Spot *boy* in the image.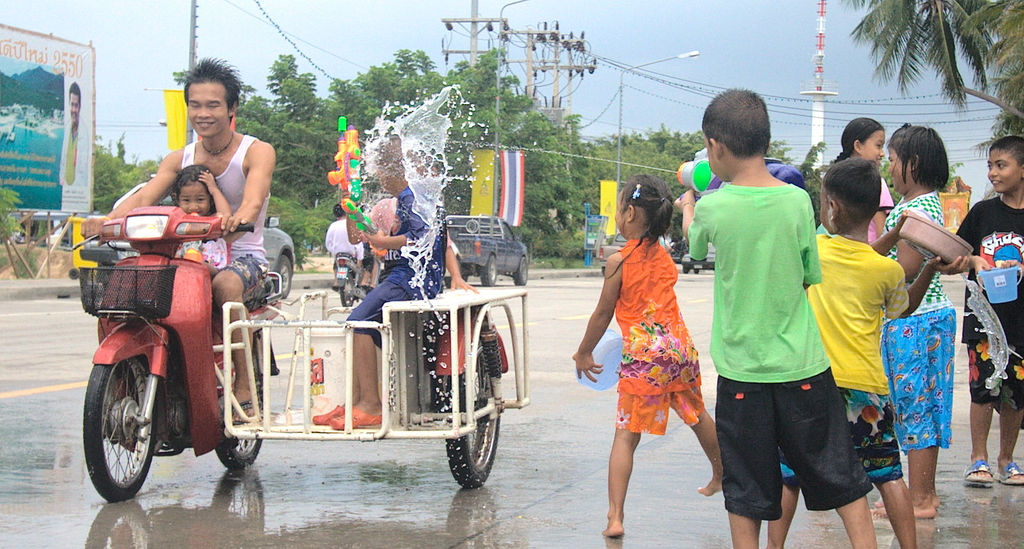
*boy* found at <bbox>765, 156, 972, 548</bbox>.
